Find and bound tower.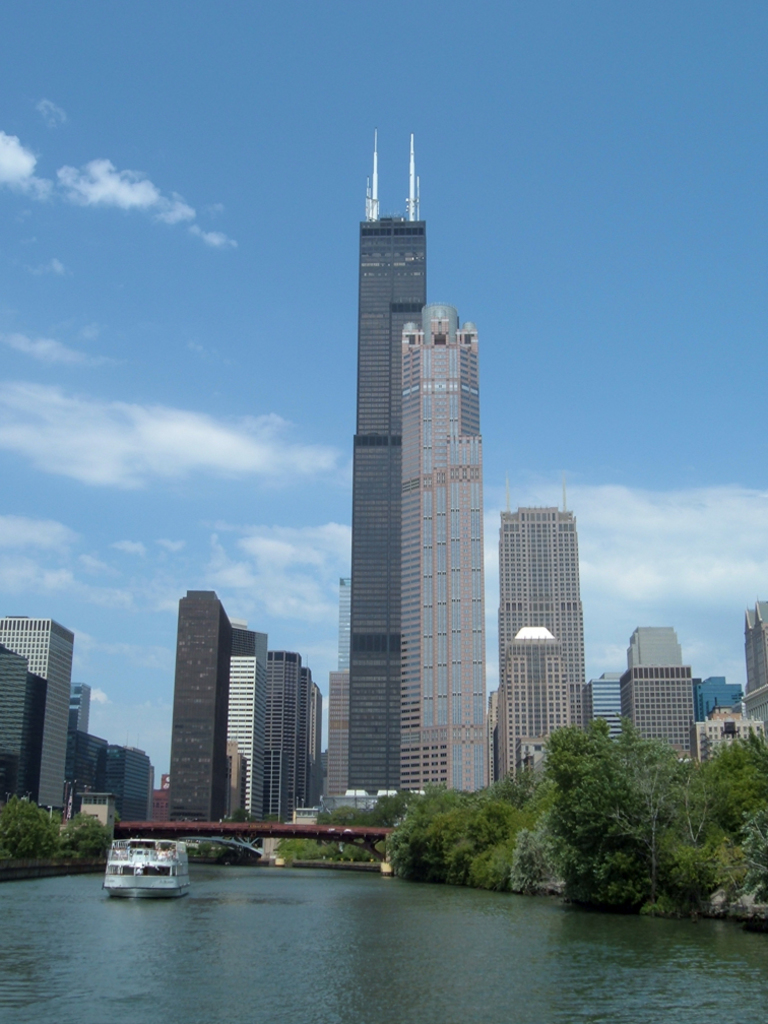
Bound: (347, 127, 420, 793).
